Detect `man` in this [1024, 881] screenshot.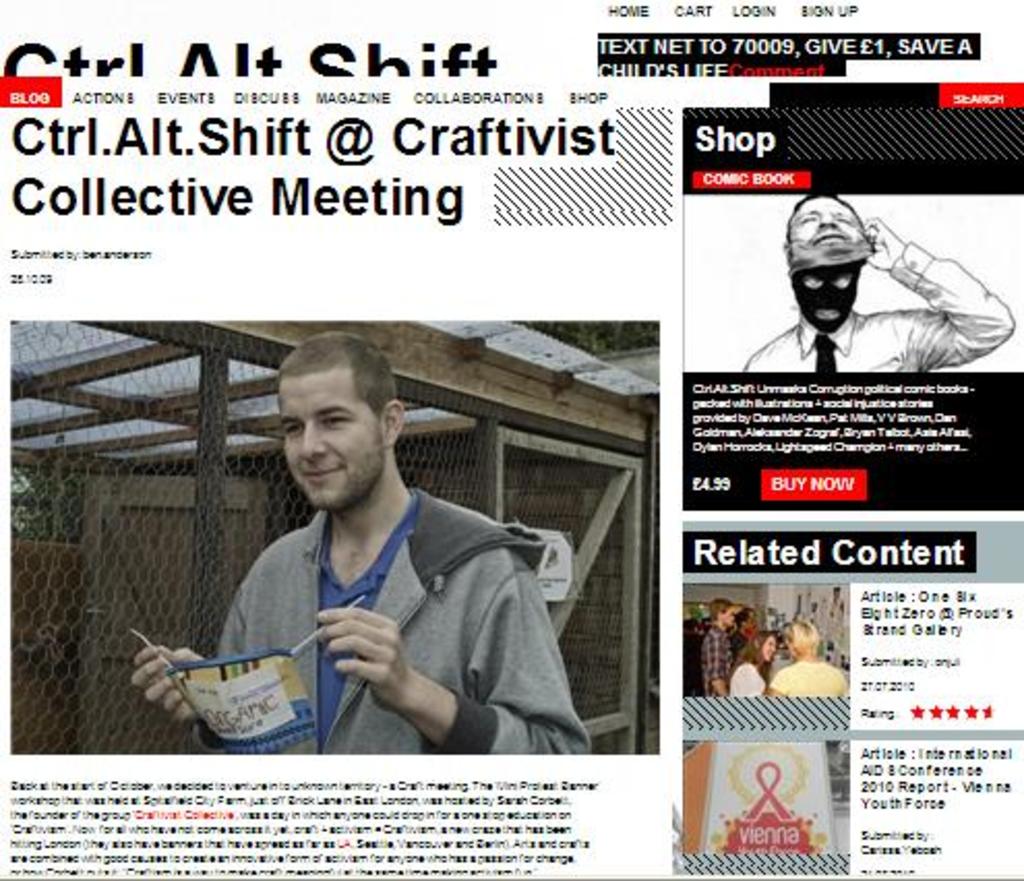
Detection: [699, 596, 724, 703].
